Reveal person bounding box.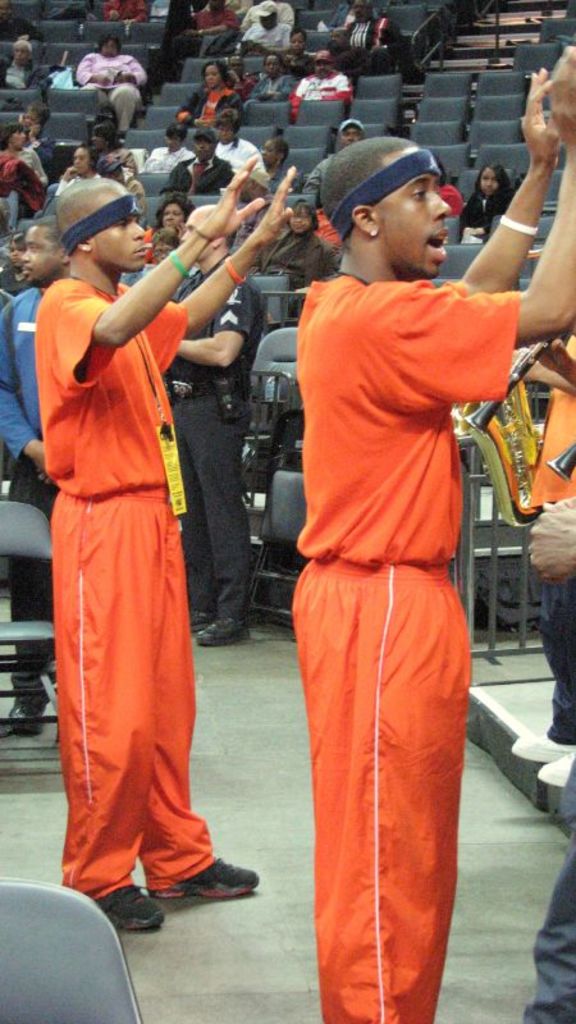
Revealed: crop(159, 196, 270, 652).
